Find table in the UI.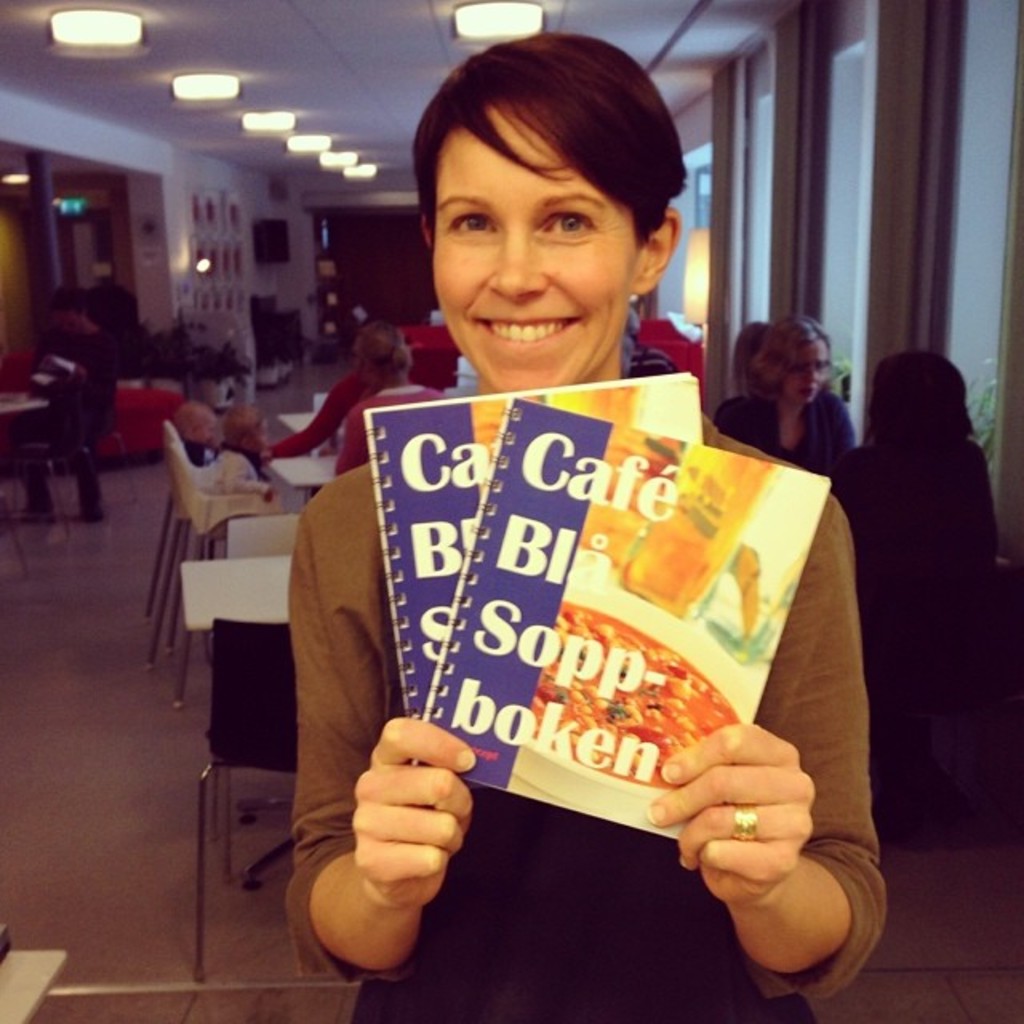
UI element at <region>269, 453, 334, 499</region>.
